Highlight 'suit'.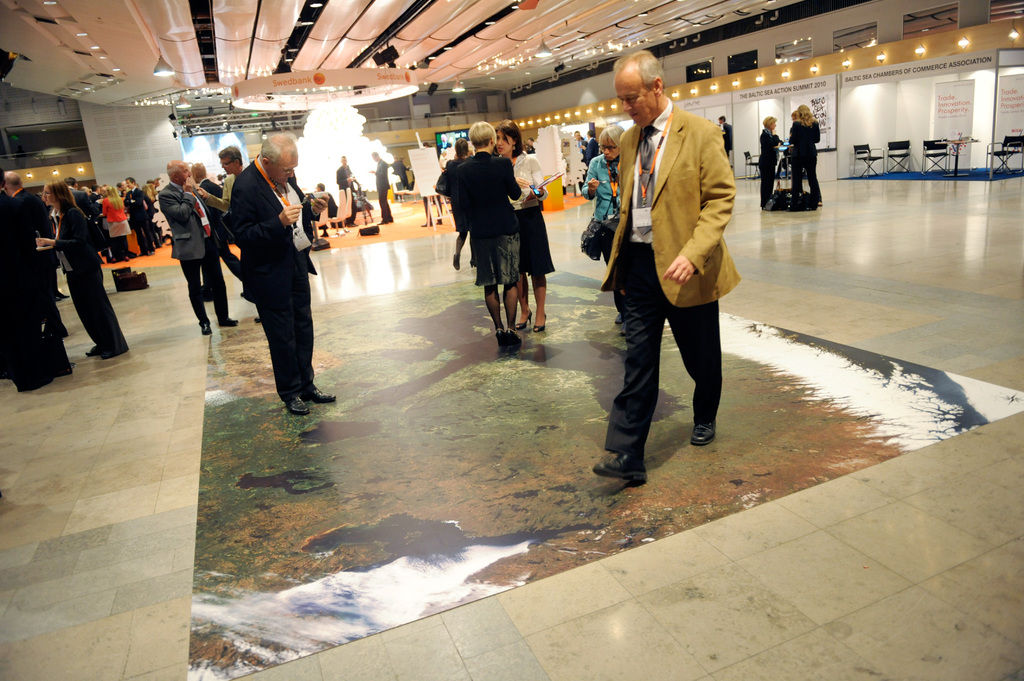
Highlighted region: [x1=54, y1=209, x2=127, y2=353].
